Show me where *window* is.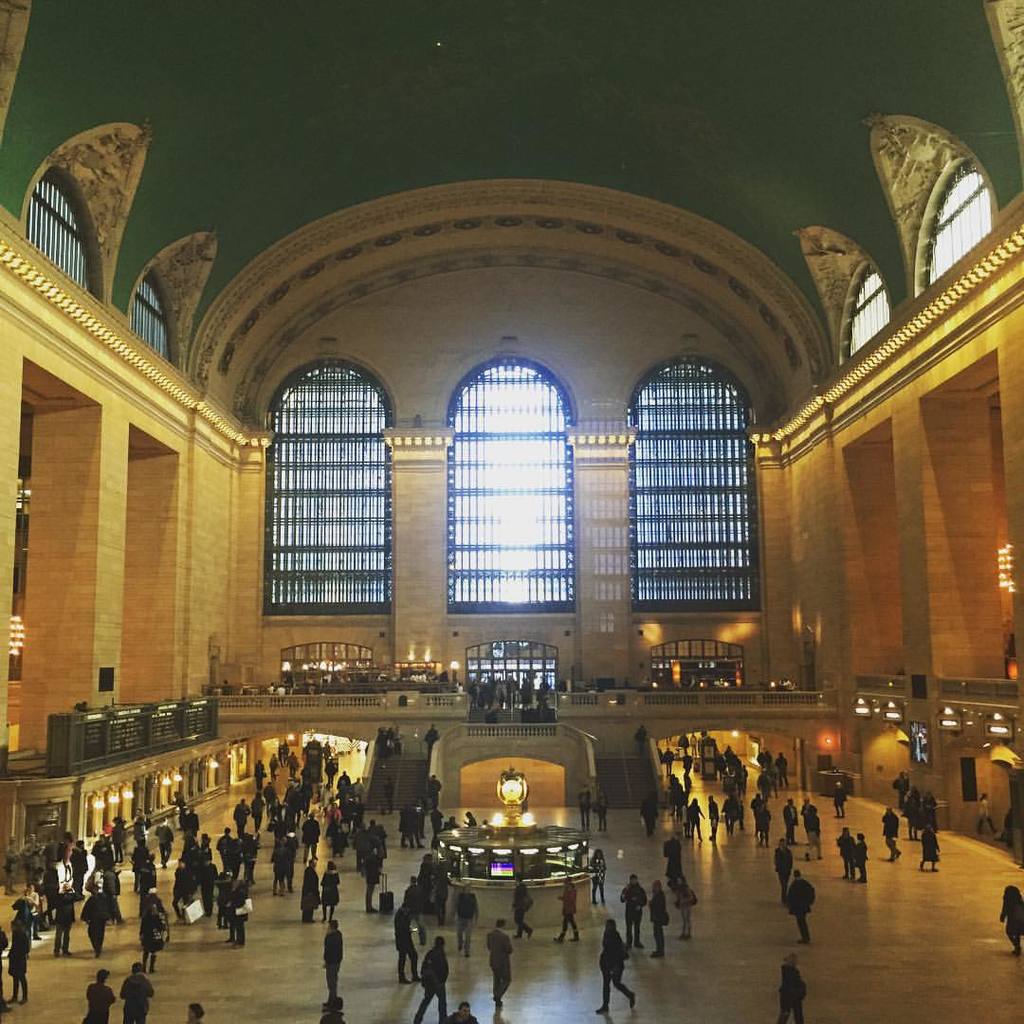
*window* is at {"left": 251, "top": 357, "right": 391, "bottom": 631}.
